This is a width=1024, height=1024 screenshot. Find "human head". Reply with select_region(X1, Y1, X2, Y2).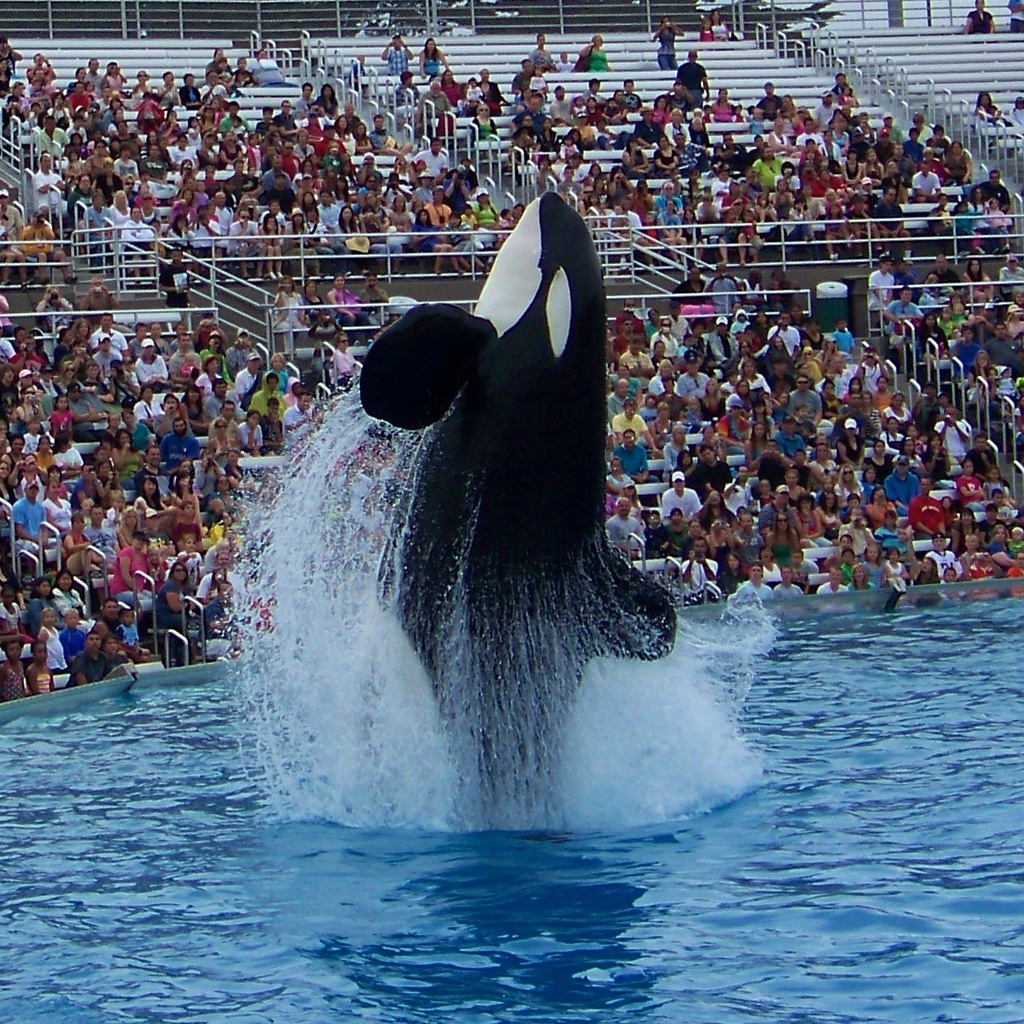
select_region(85, 469, 97, 481).
